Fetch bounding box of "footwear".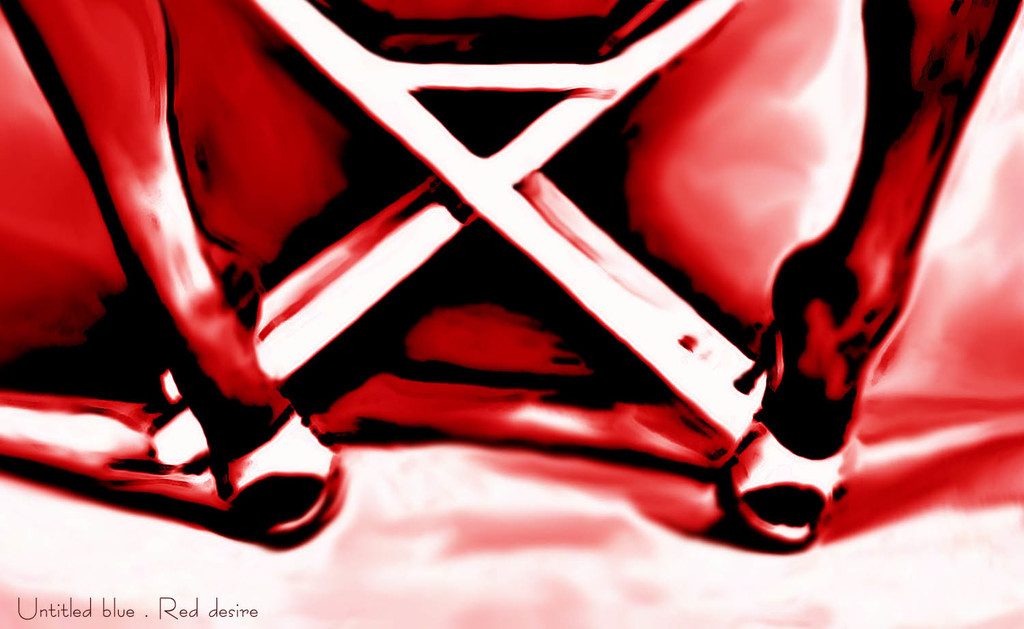
Bbox: bbox=(208, 397, 354, 551).
